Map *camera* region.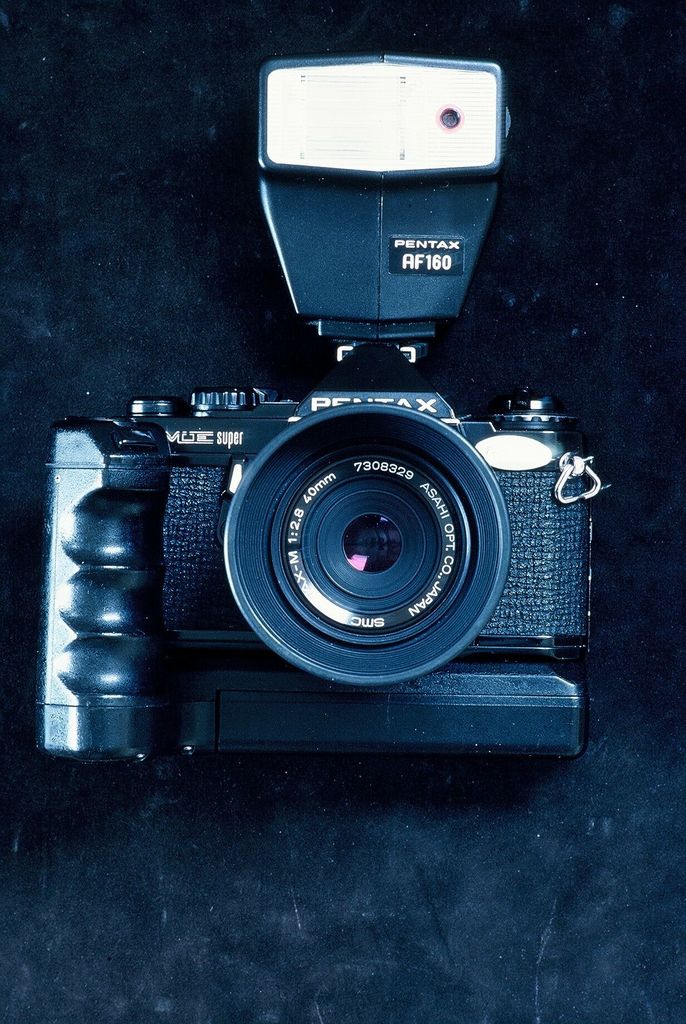
Mapped to [42, 47, 614, 785].
